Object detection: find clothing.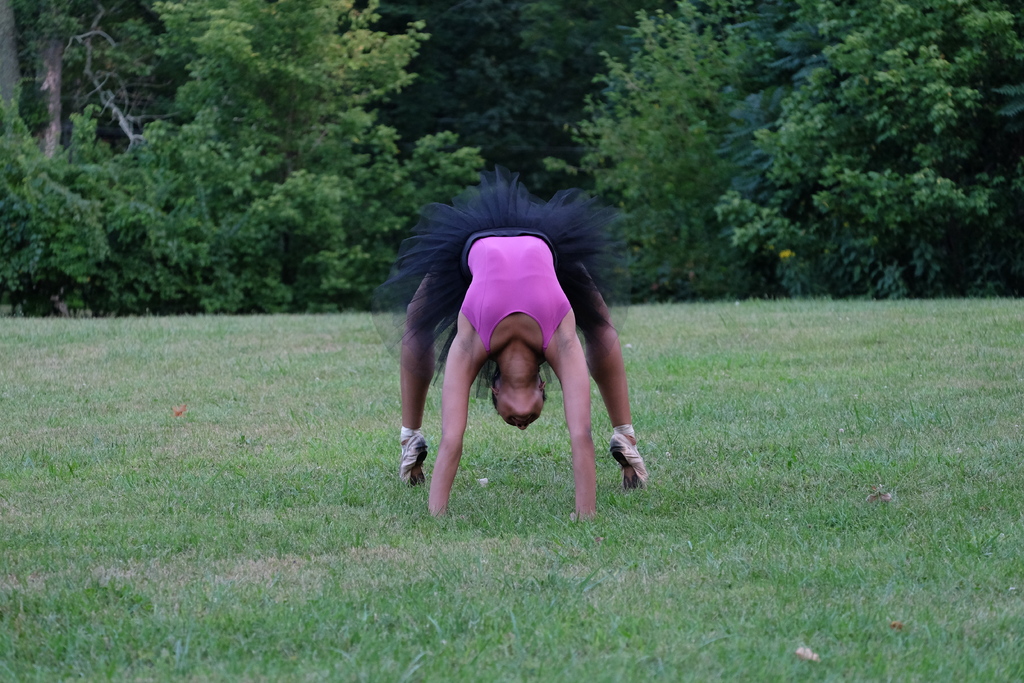
(x1=364, y1=184, x2=634, y2=422).
